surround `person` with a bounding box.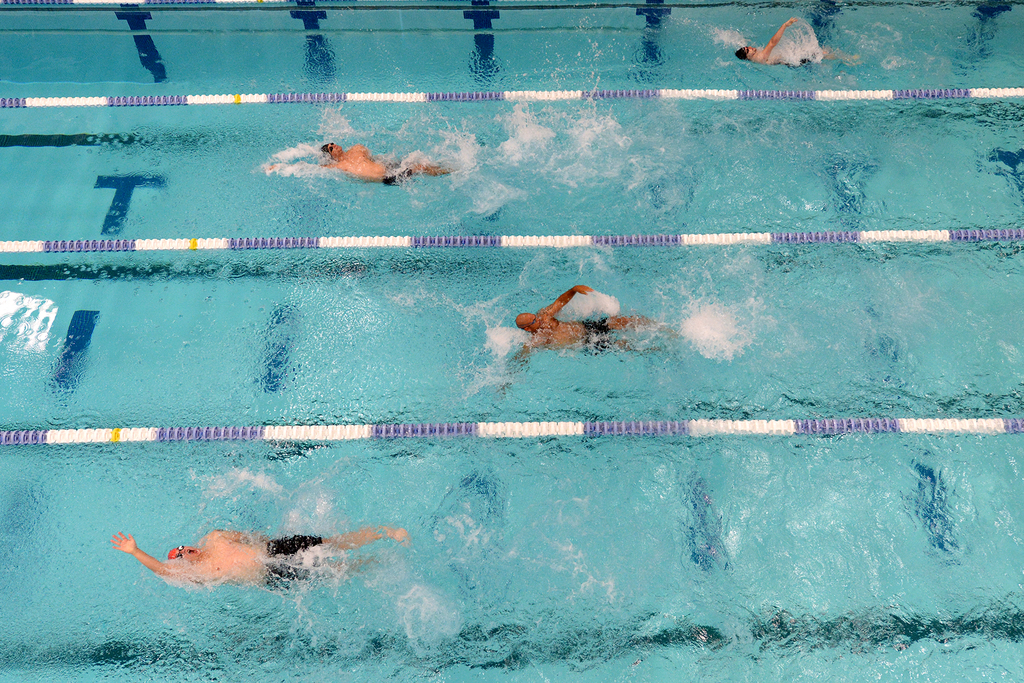
(left=511, top=277, right=671, bottom=361).
